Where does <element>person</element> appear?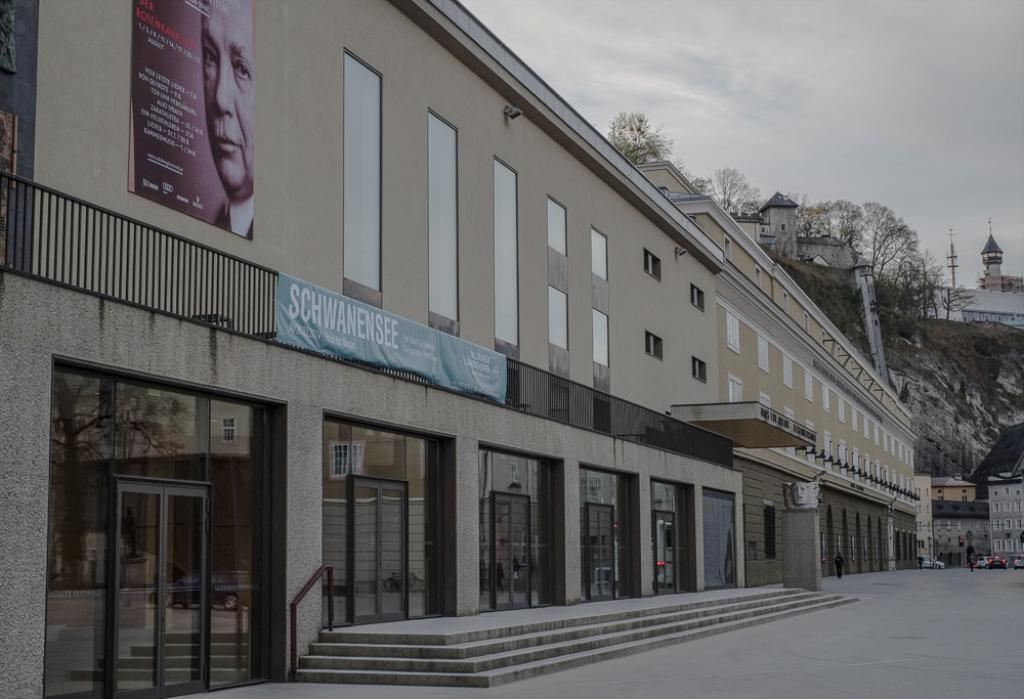
Appears at (836,554,845,580).
